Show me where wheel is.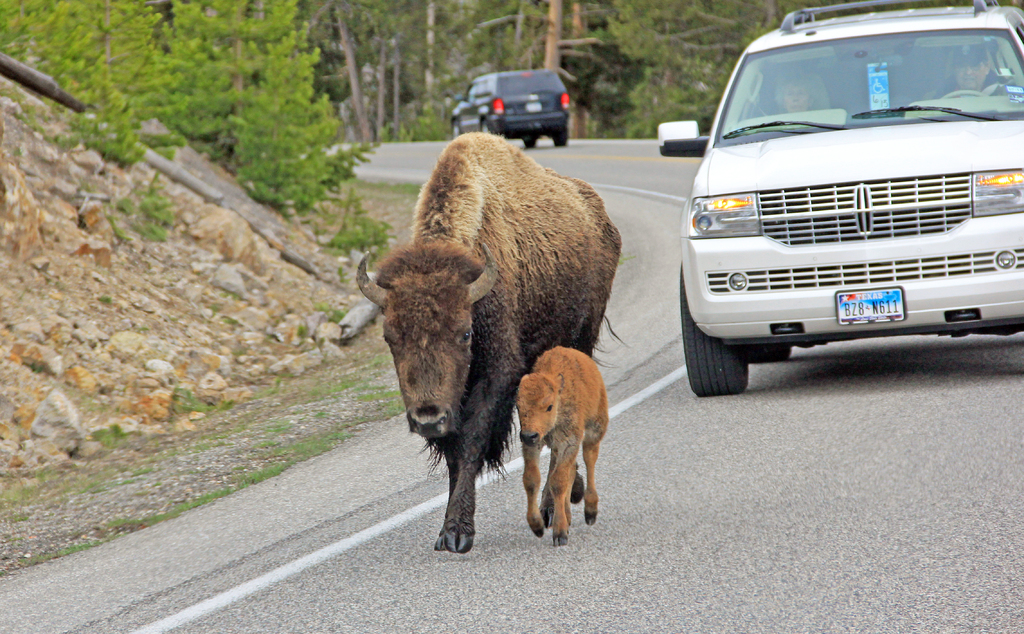
wheel is at {"x1": 519, "y1": 138, "x2": 539, "y2": 145}.
